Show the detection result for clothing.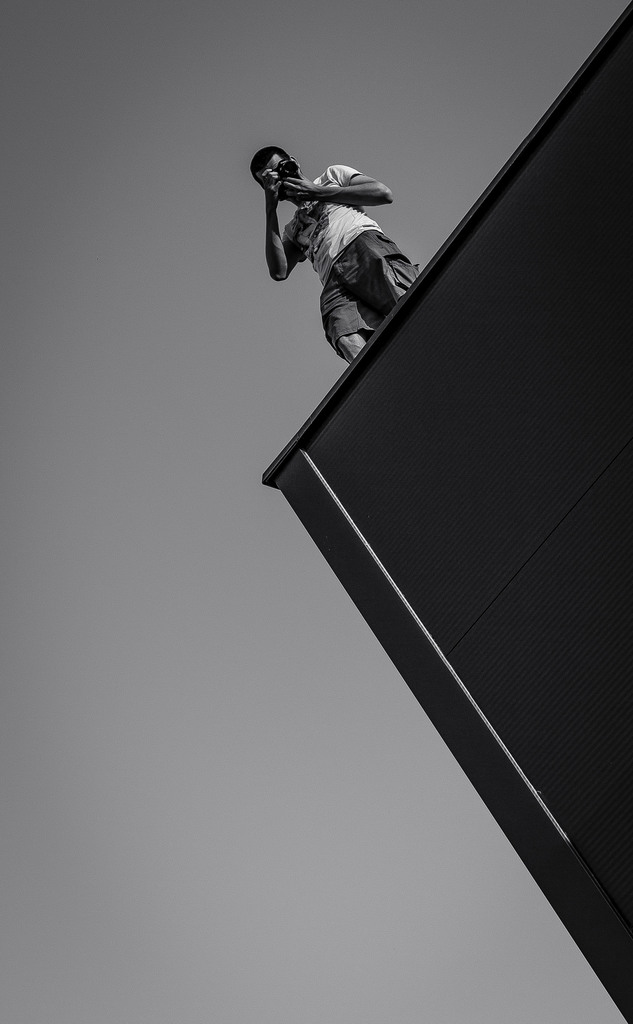
[x1=252, y1=131, x2=429, y2=358].
